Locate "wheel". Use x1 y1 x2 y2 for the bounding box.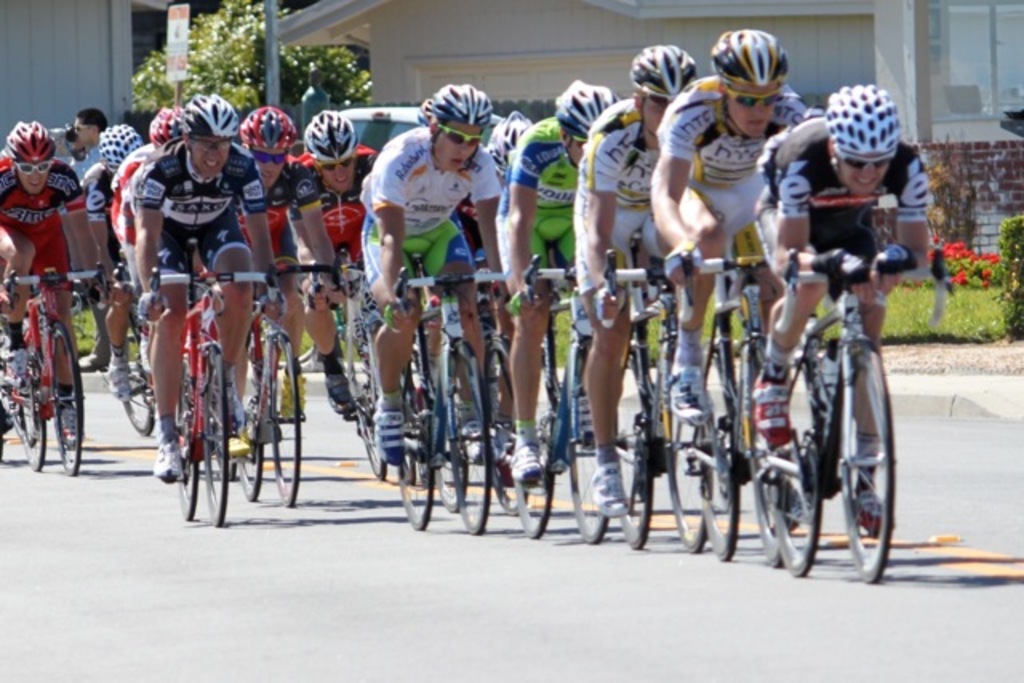
403 353 442 526.
